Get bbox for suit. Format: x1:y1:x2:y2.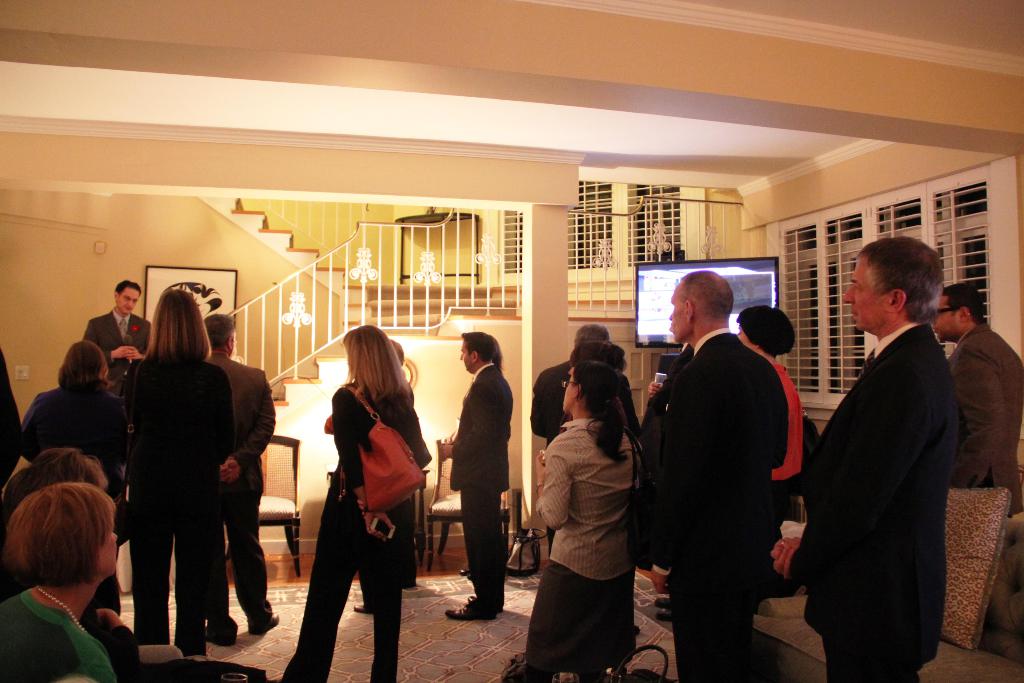
950:320:1023:613.
